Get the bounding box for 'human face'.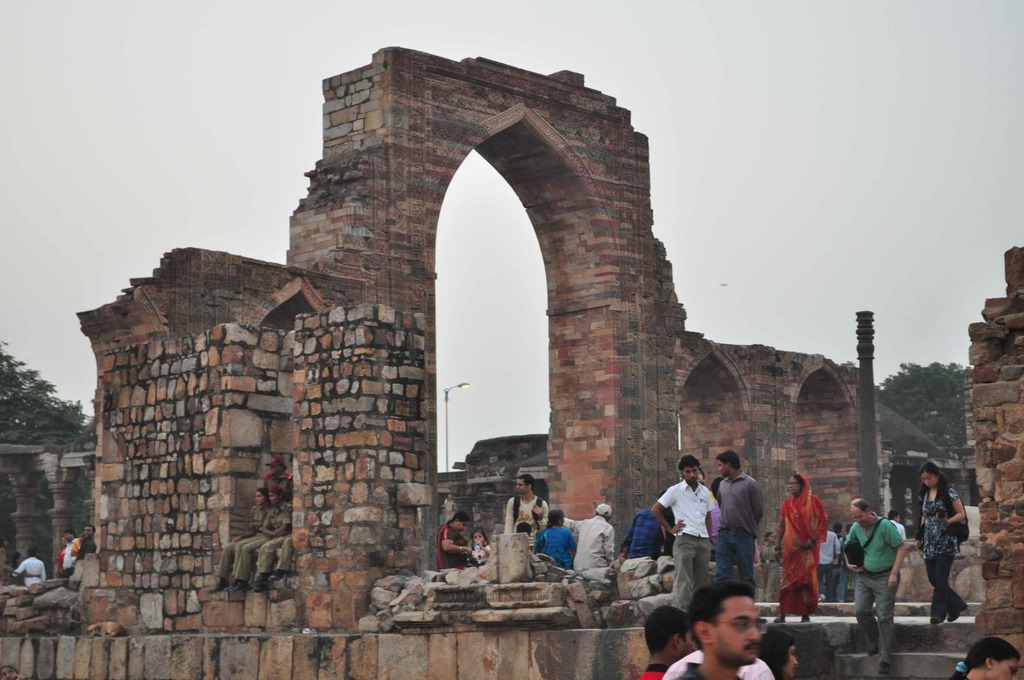
[left=923, top=472, right=936, bottom=487].
